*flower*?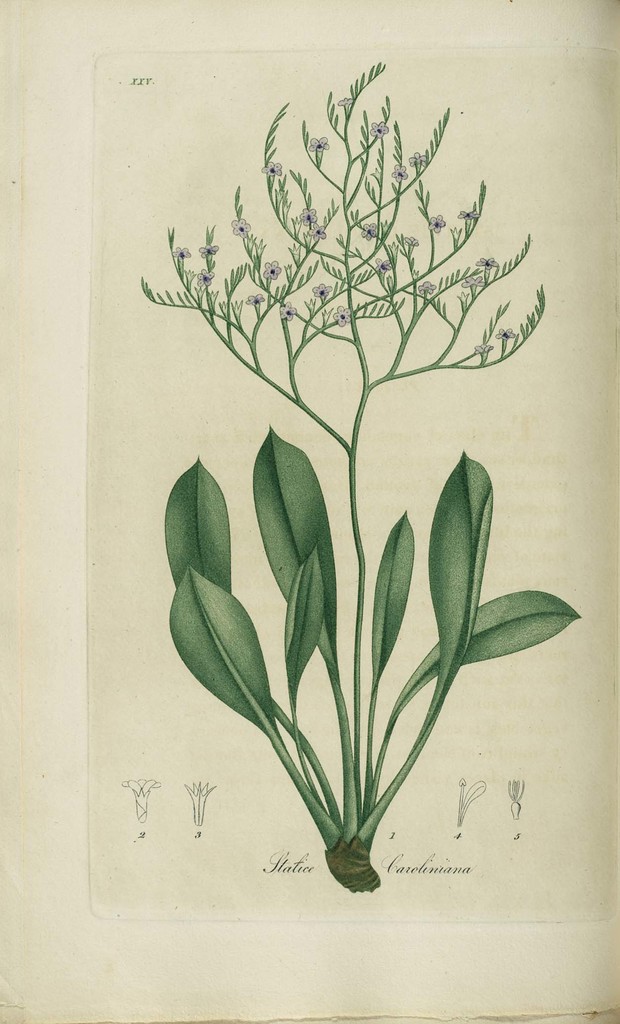
region(246, 289, 266, 305)
